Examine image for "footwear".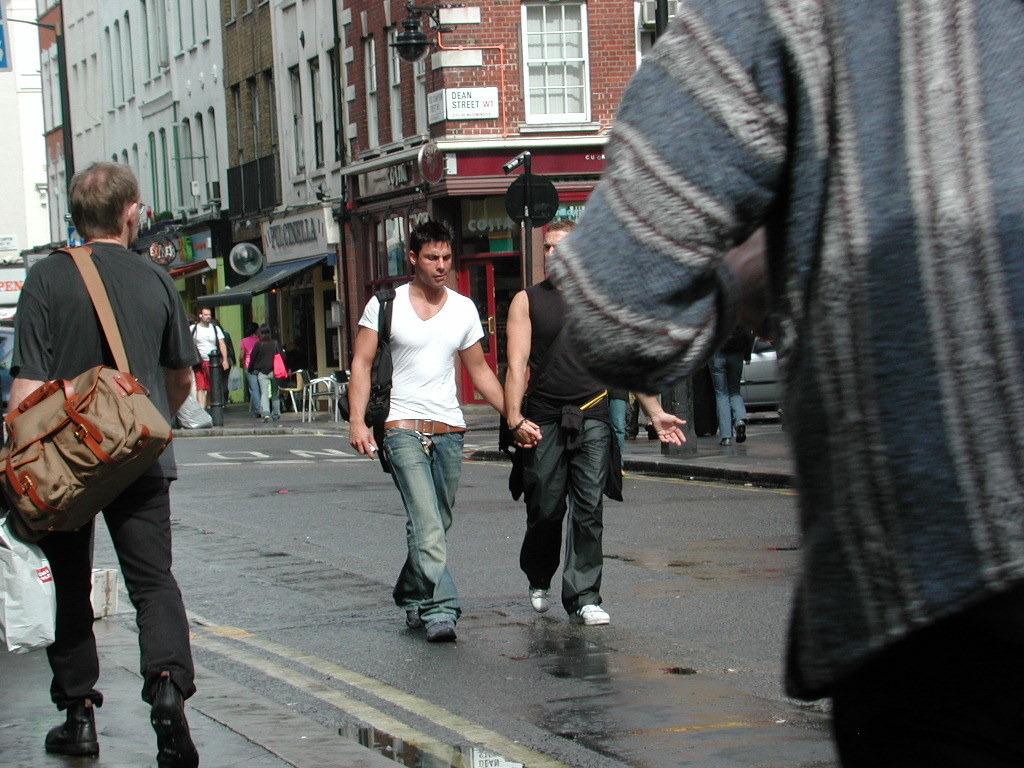
Examination result: l=565, t=608, r=611, b=625.
